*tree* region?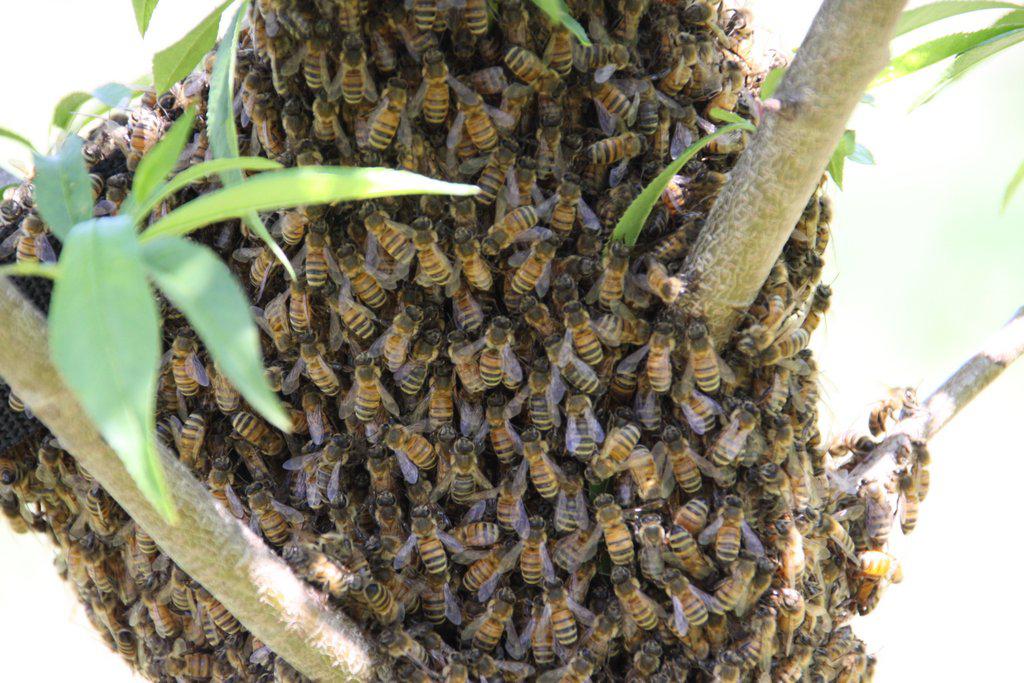
<bbox>0, 0, 1023, 682</bbox>
